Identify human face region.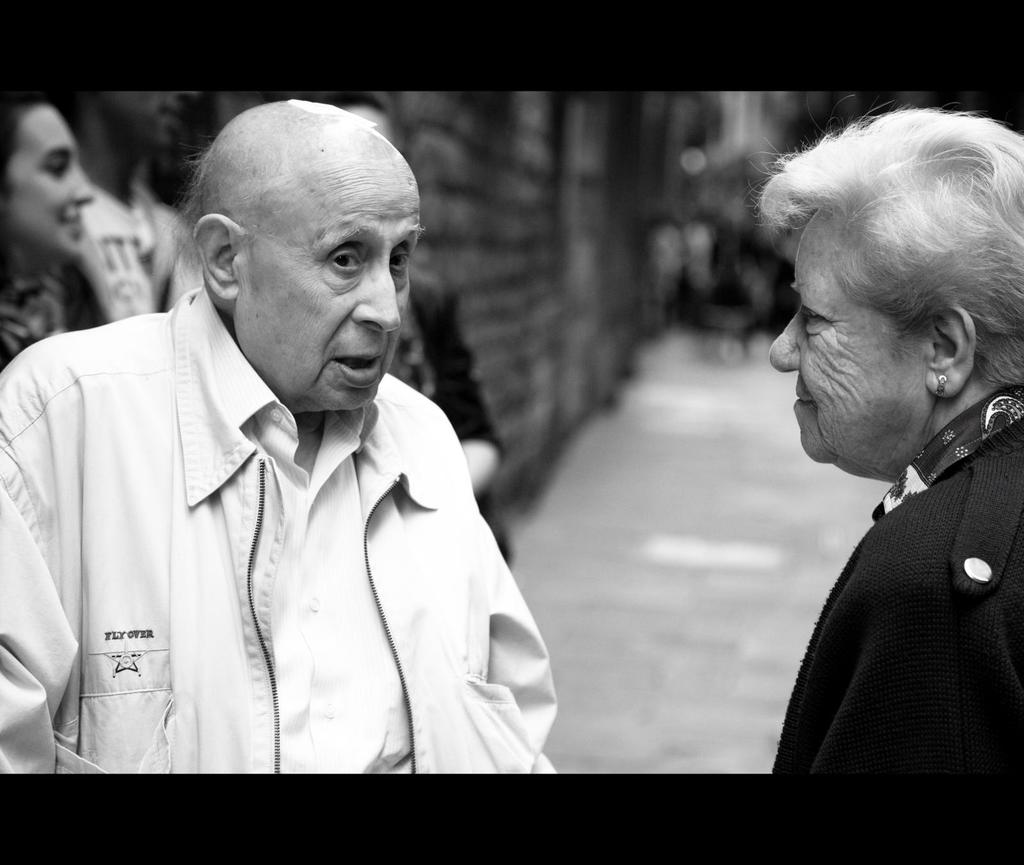
Region: <region>7, 104, 92, 262</region>.
